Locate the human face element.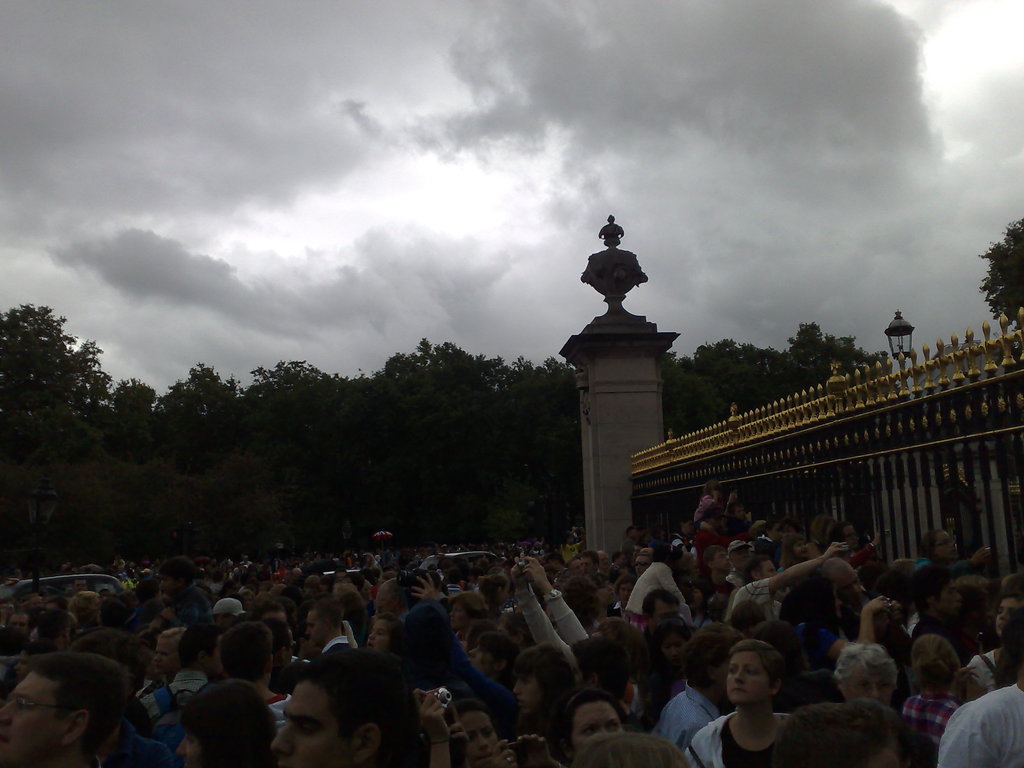
Element bbox: BBox(728, 651, 767, 708).
